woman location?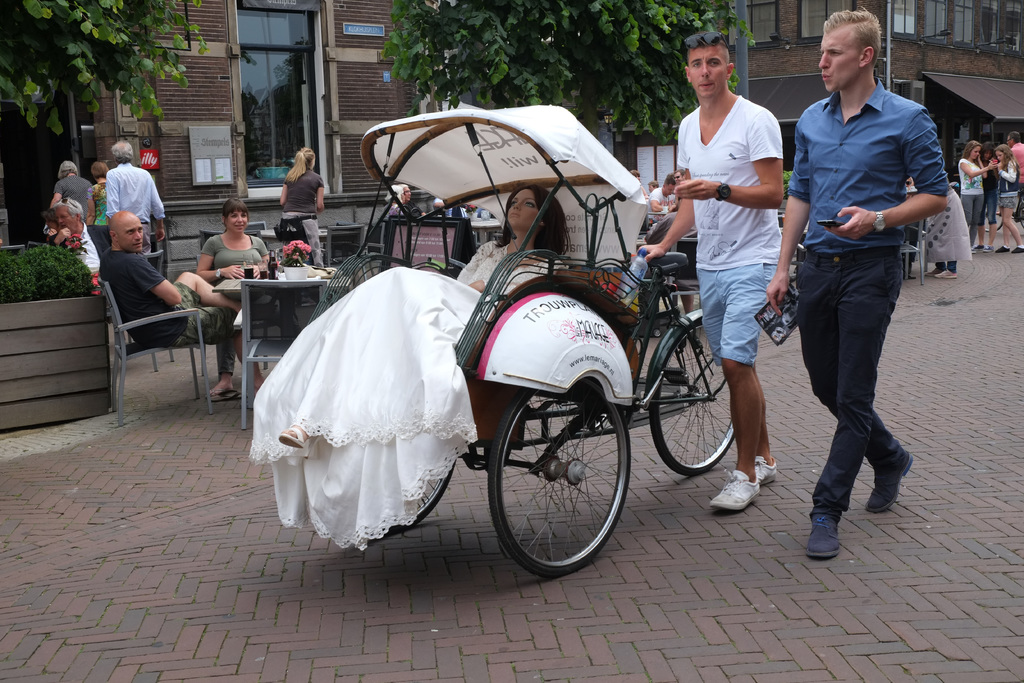
<box>247,210,490,566</box>
